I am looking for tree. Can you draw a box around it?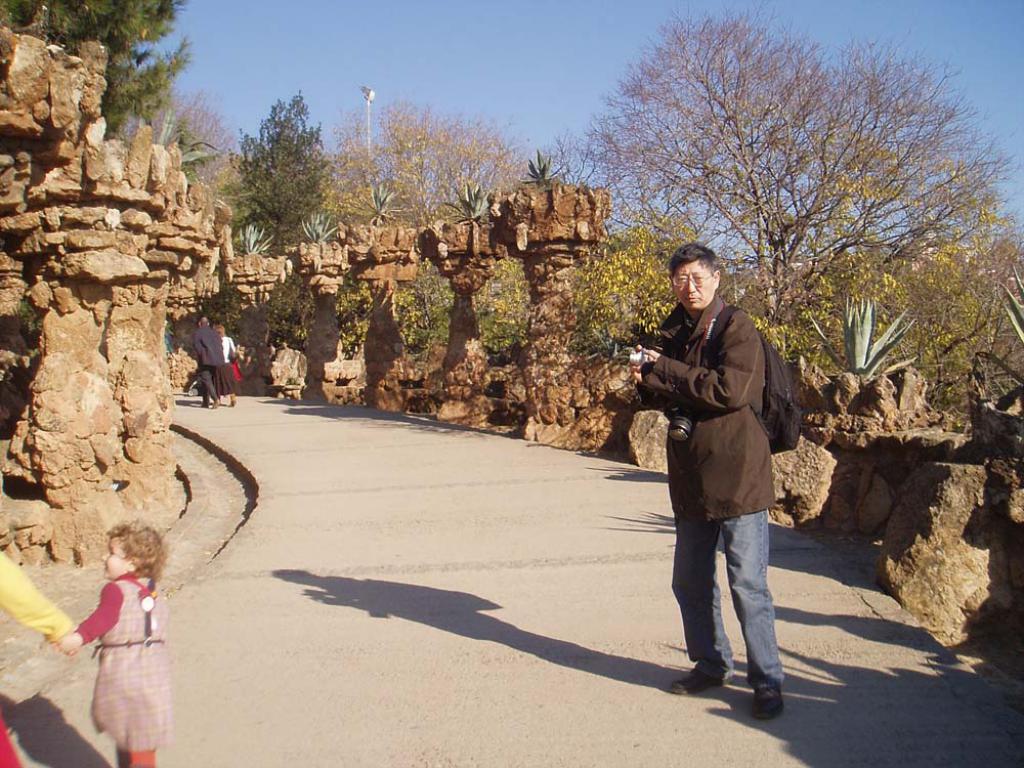
Sure, the bounding box is l=620, t=26, r=964, b=423.
